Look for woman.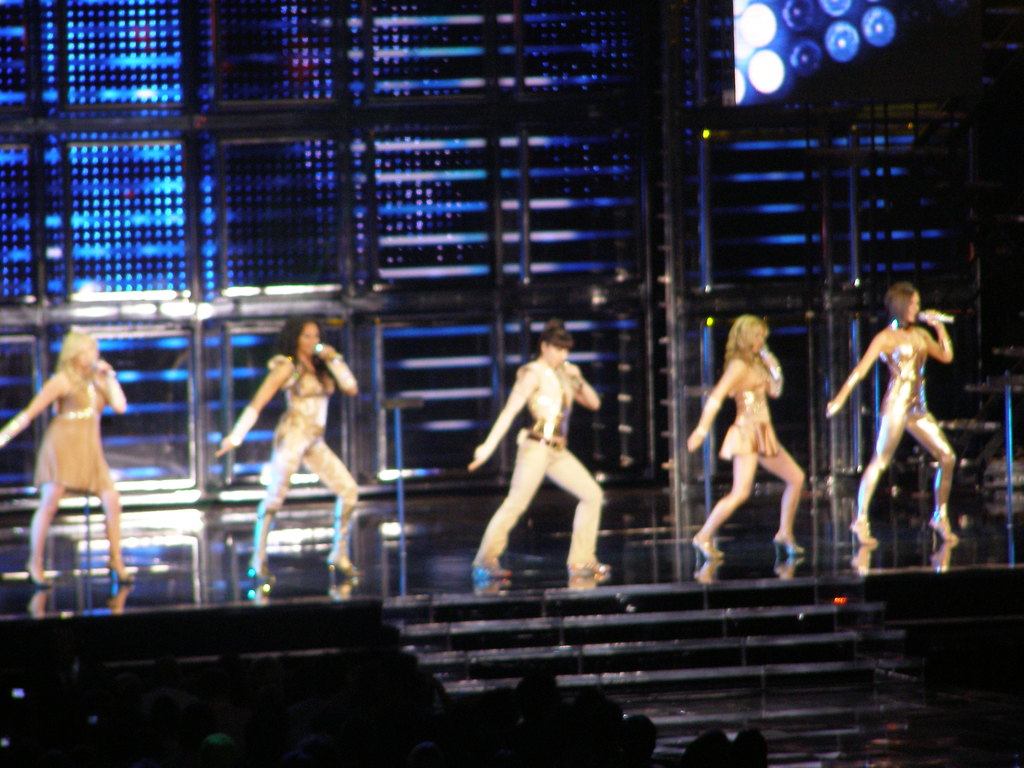
Found: 826, 283, 964, 552.
